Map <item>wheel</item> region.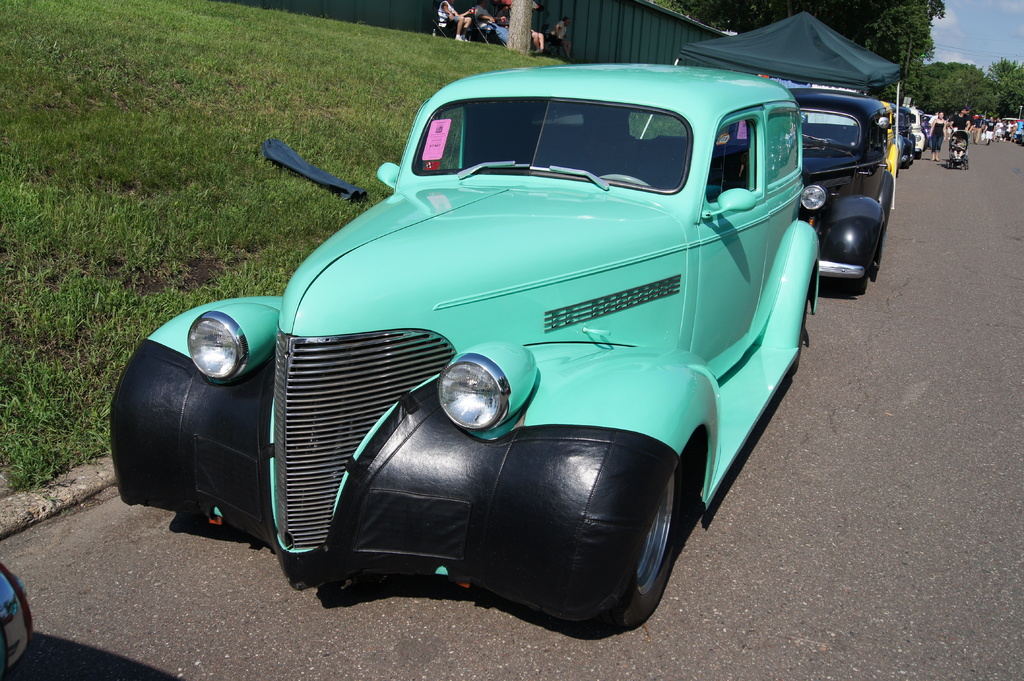
Mapped to [902, 161, 909, 170].
